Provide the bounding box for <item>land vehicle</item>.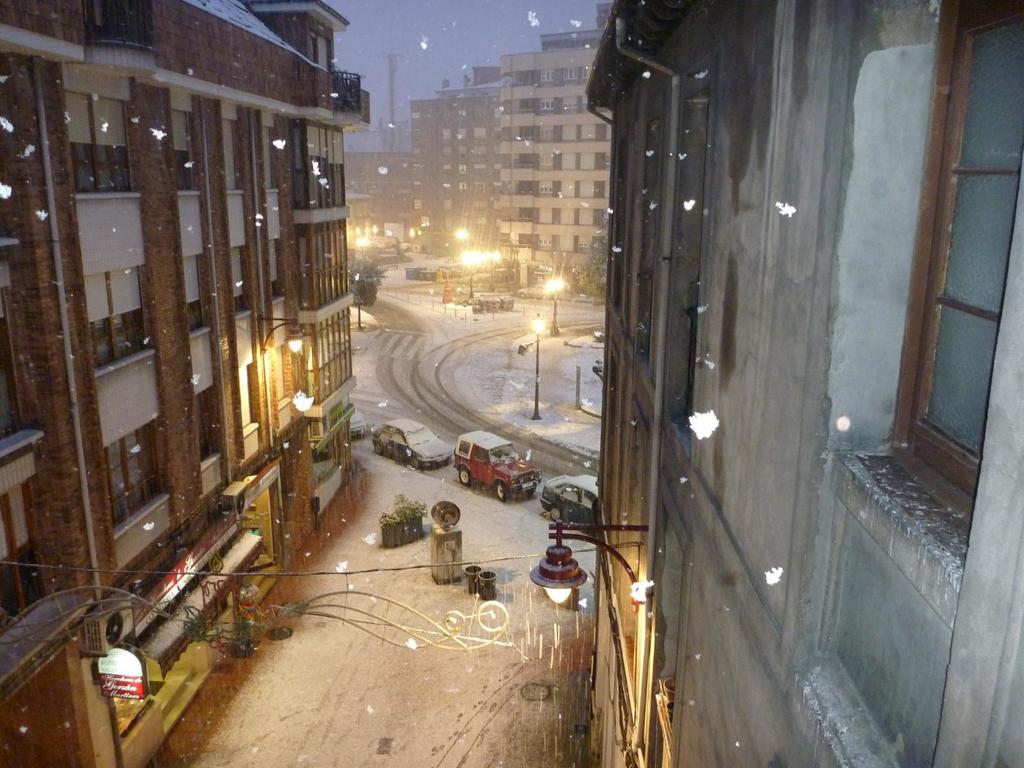
(x1=369, y1=418, x2=452, y2=471).
